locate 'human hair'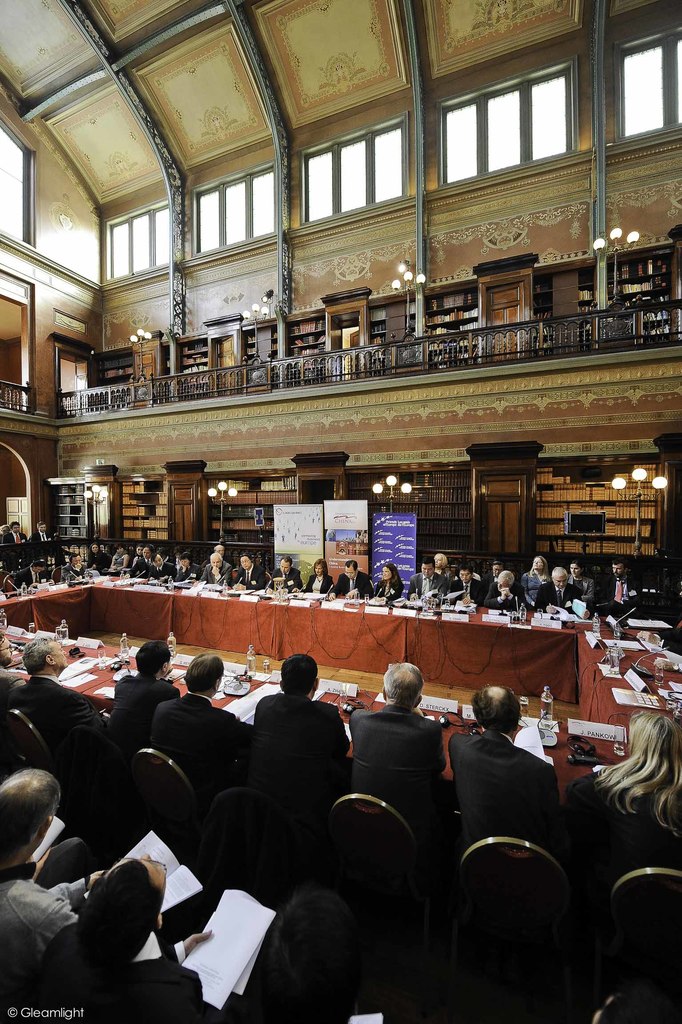
[x1=142, y1=645, x2=170, y2=673]
